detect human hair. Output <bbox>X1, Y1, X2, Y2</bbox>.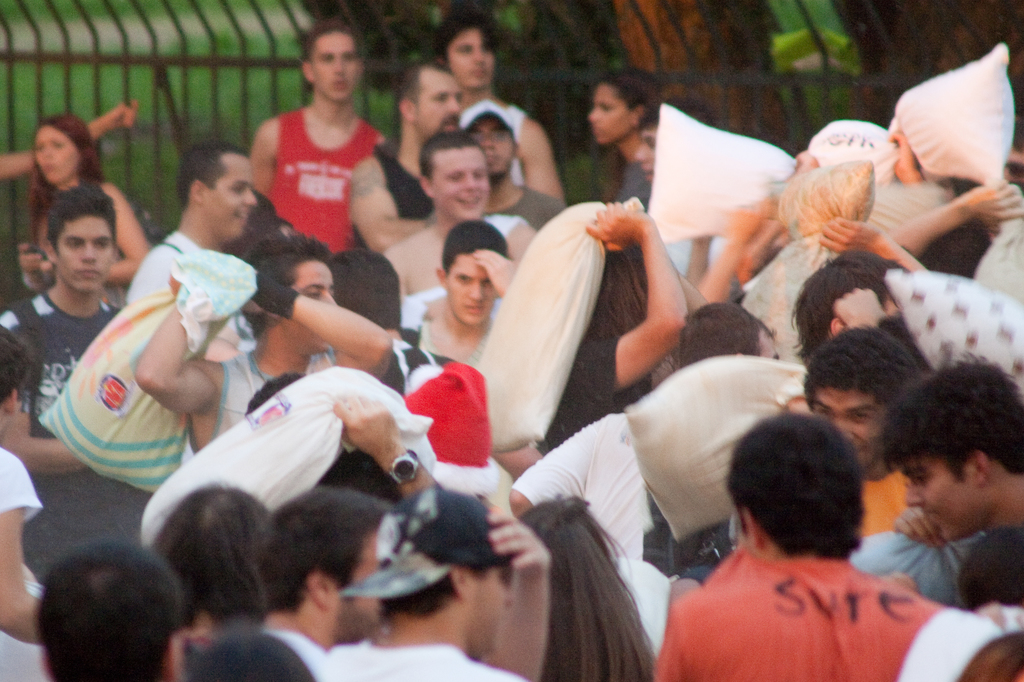
<bbox>577, 64, 669, 154</bbox>.
